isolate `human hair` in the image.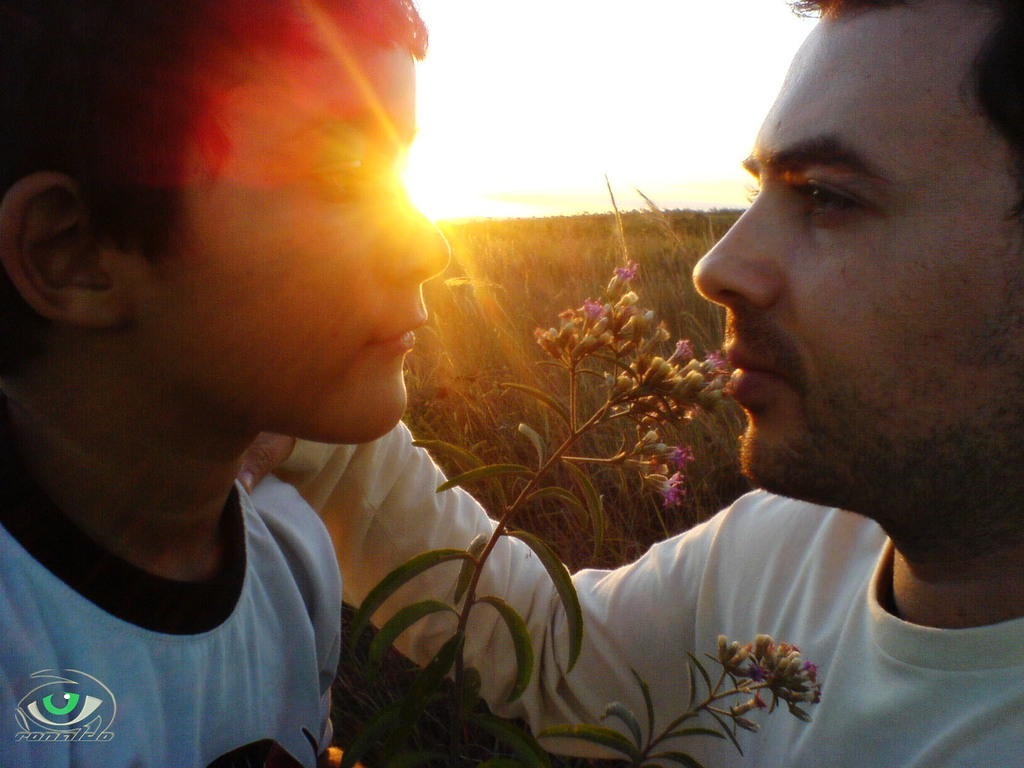
Isolated region: <bbox>799, 0, 911, 20</bbox>.
